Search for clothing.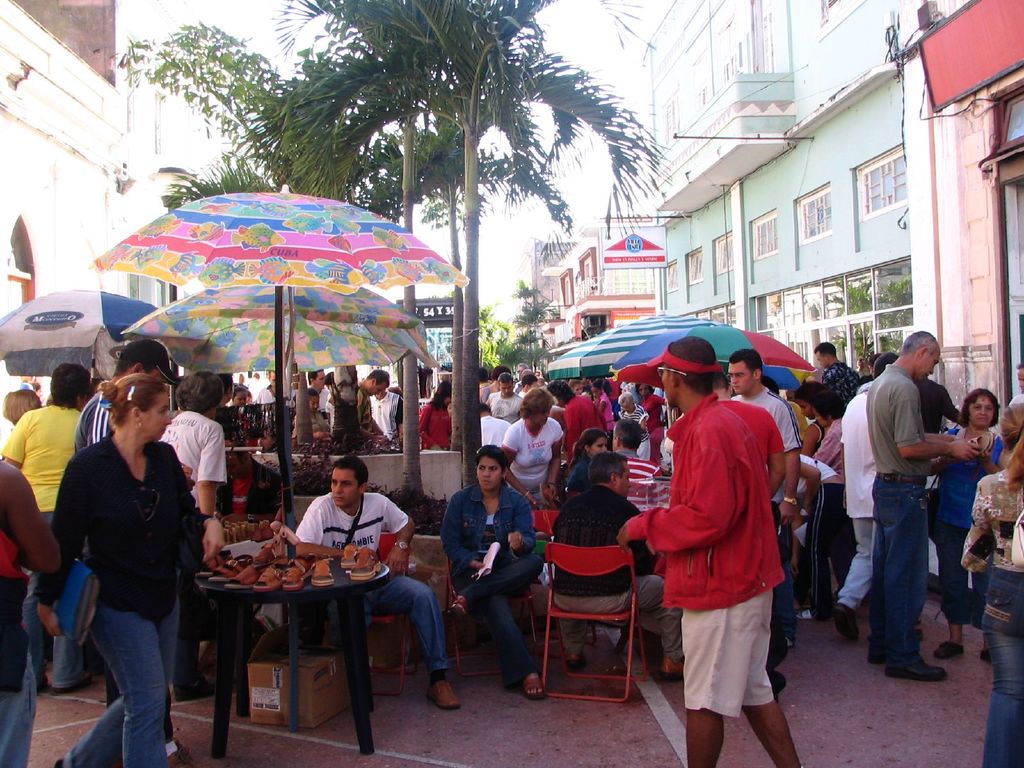
Found at box=[561, 455, 586, 483].
